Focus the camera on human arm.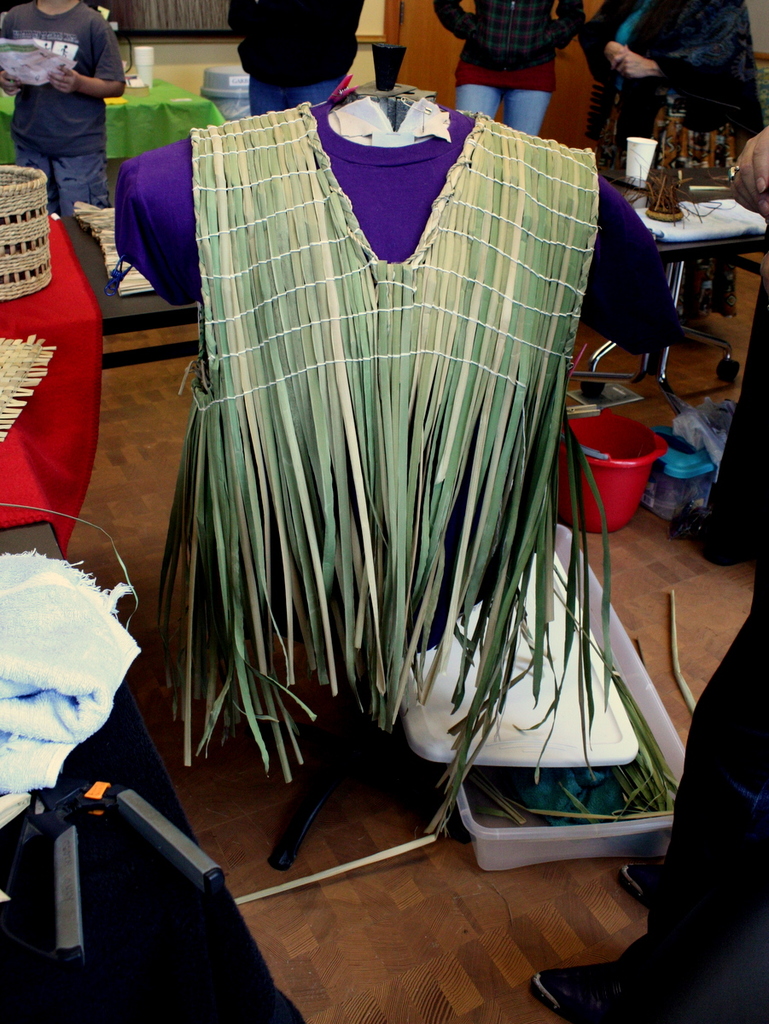
Focus region: 714,116,768,224.
